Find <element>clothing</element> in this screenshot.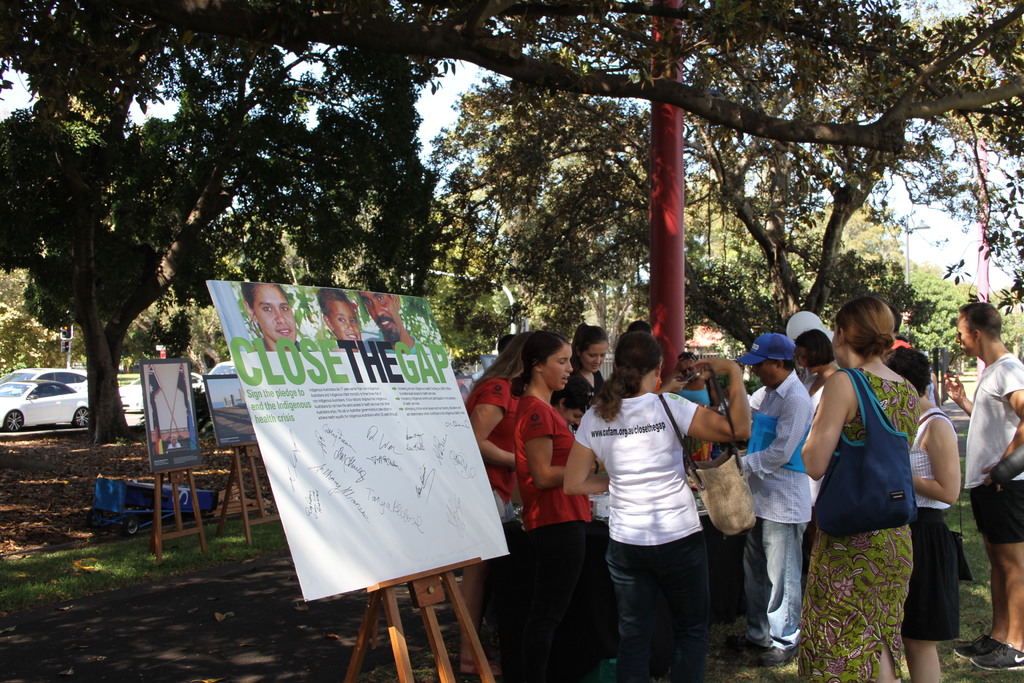
The bounding box for <element>clothing</element> is 743:368:817:649.
